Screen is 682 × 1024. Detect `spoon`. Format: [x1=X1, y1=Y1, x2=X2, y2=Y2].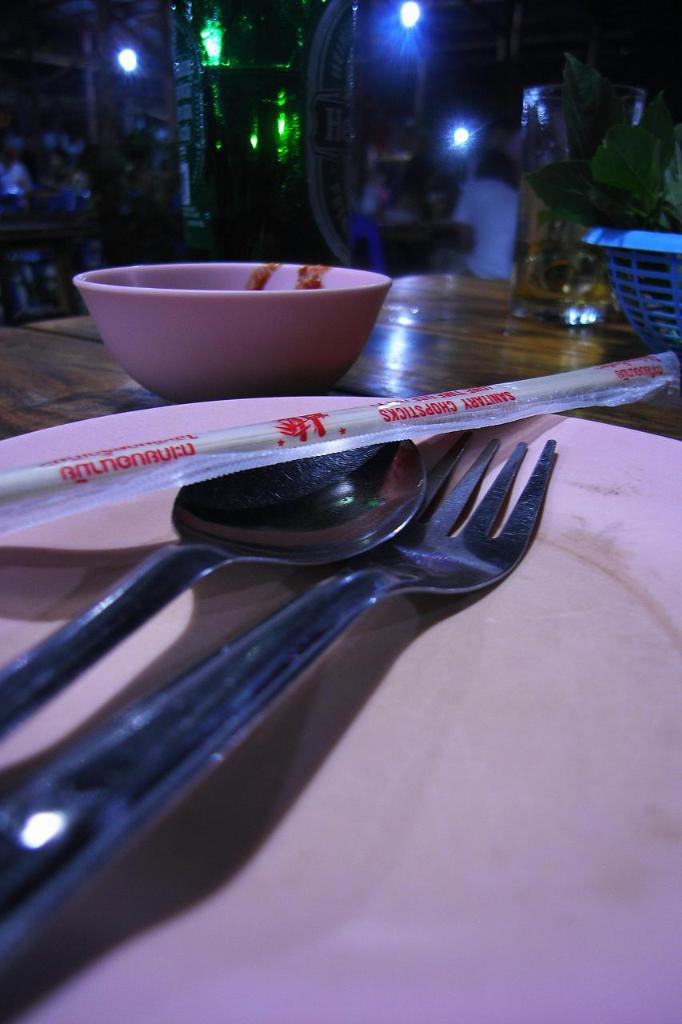
[x1=0, y1=441, x2=429, y2=753].
